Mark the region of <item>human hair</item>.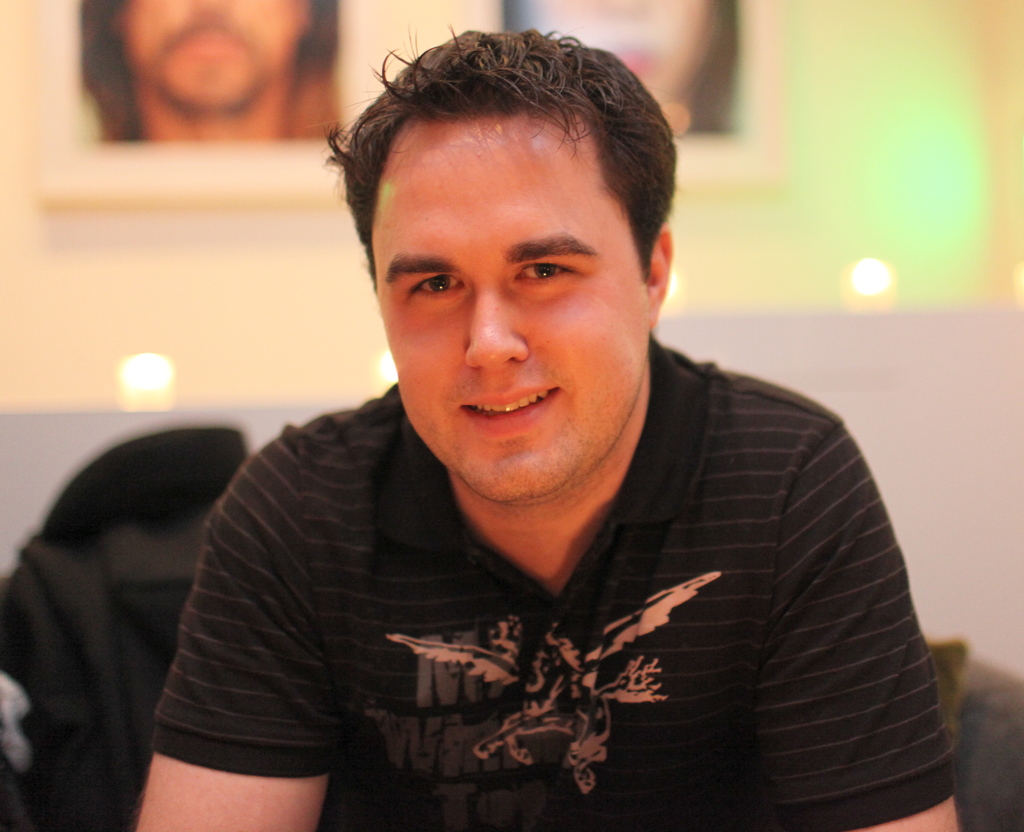
Region: l=77, t=0, r=346, b=145.
